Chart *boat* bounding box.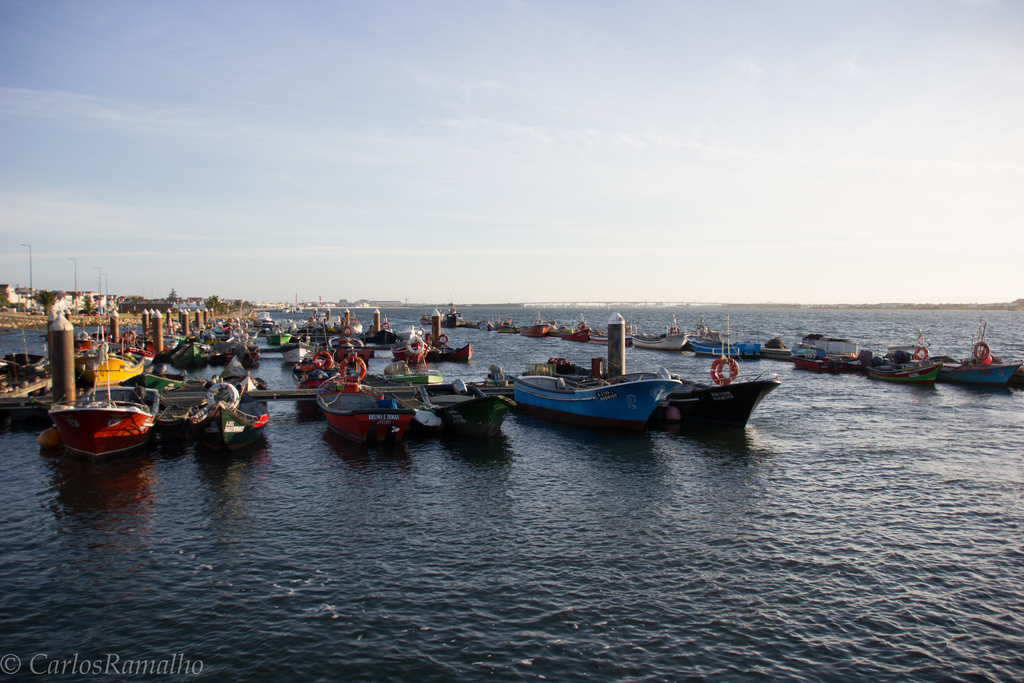
Charted: crop(782, 324, 881, 382).
